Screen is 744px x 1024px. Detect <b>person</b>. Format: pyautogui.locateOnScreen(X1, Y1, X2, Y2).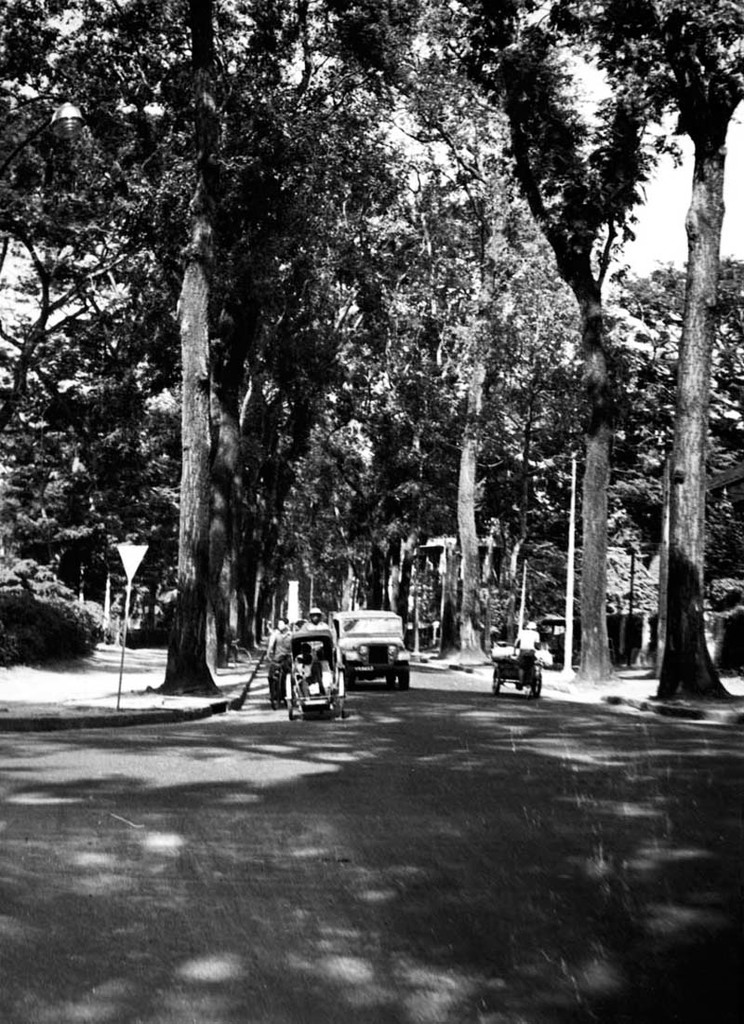
pyautogui.locateOnScreen(270, 615, 292, 674).
